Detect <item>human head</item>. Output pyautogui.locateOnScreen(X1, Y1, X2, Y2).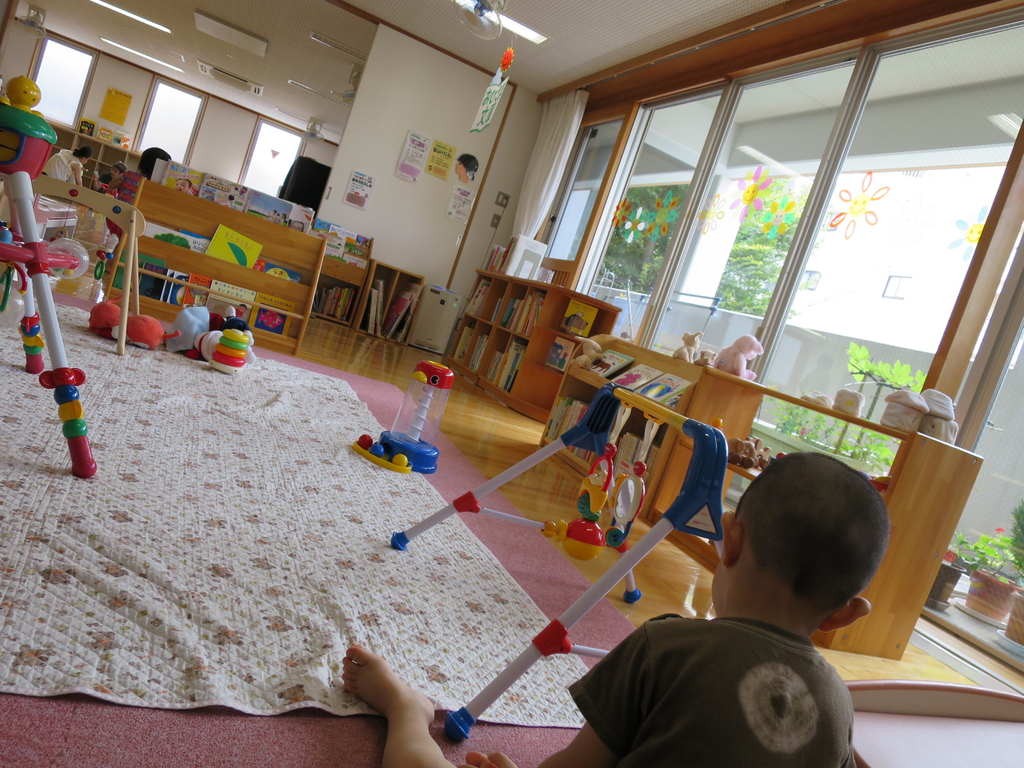
pyautogui.locateOnScreen(77, 146, 92, 163).
